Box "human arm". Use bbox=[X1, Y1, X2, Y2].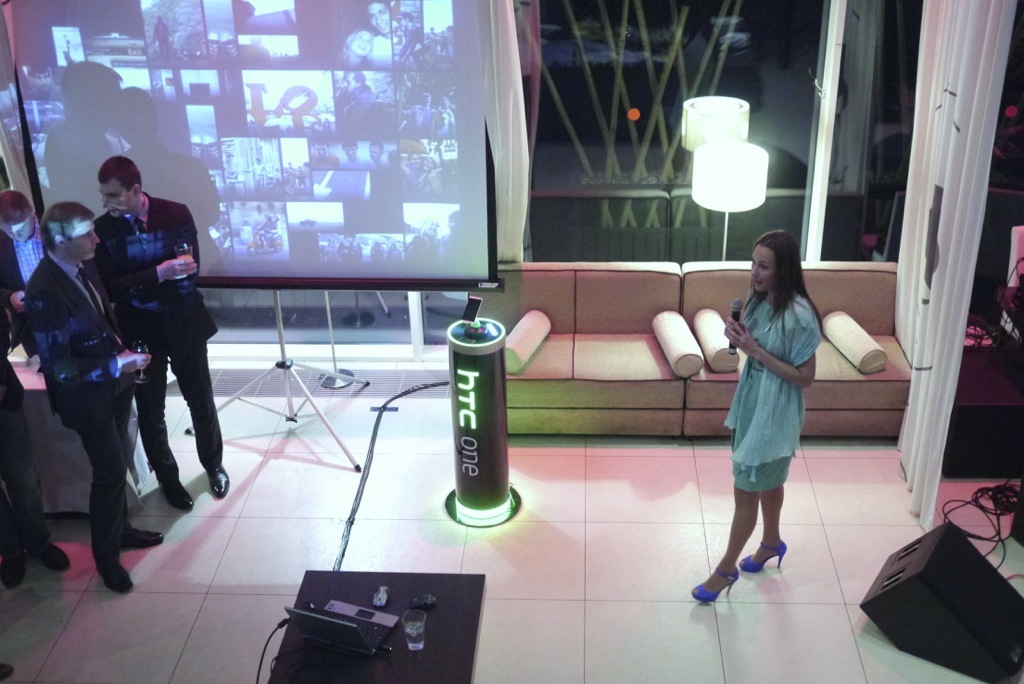
bbox=[0, 279, 30, 311].
